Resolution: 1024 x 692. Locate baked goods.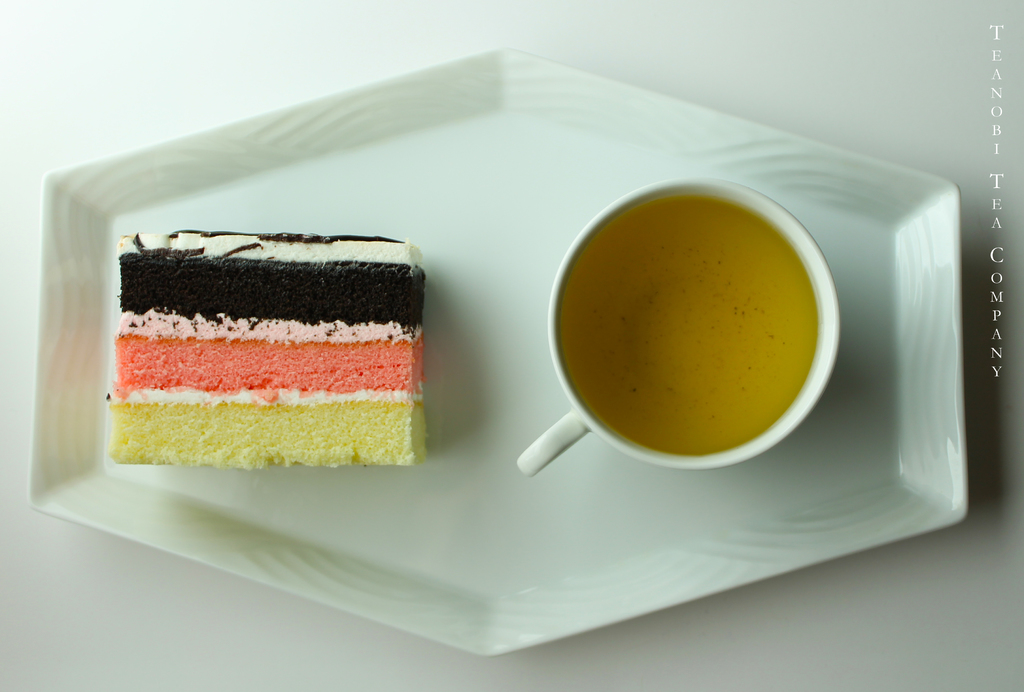
{"left": 102, "top": 230, "right": 429, "bottom": 471}.
